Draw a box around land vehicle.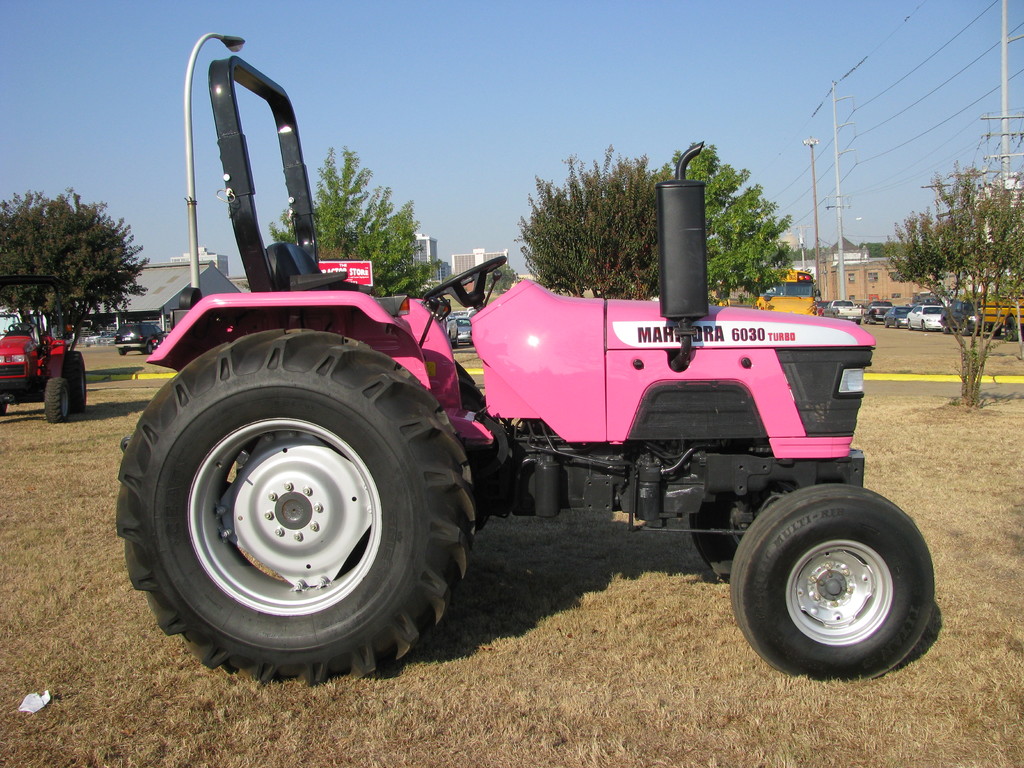
883/305/913/328.
